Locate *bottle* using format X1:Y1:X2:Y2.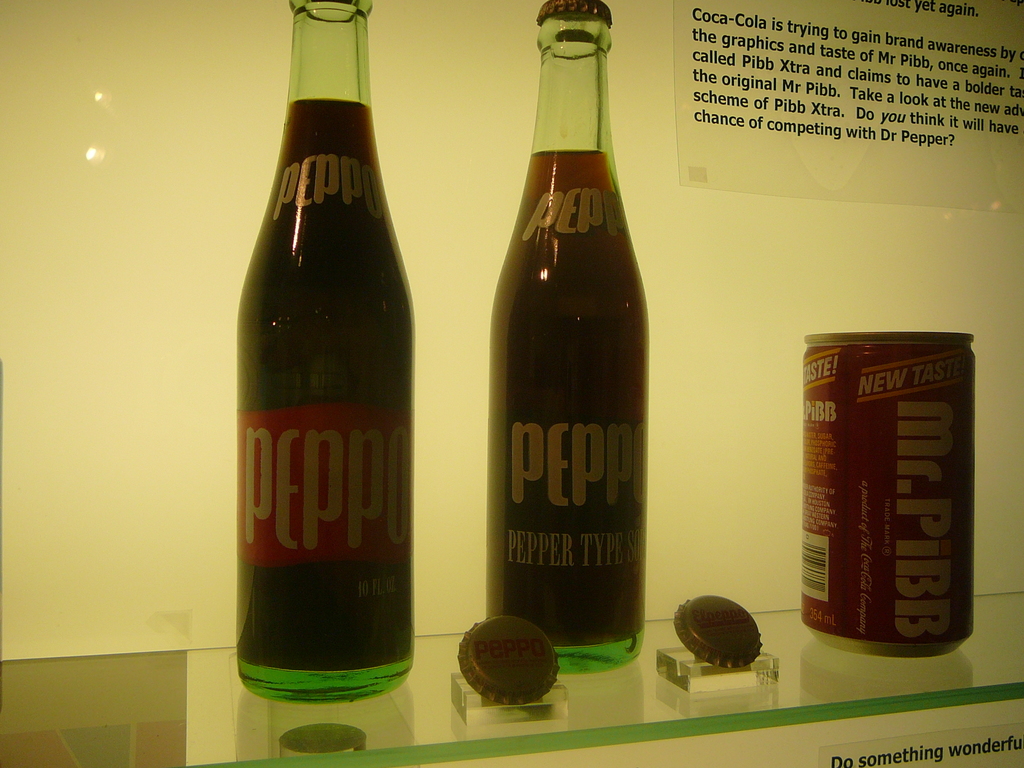
223:1:422:730.
